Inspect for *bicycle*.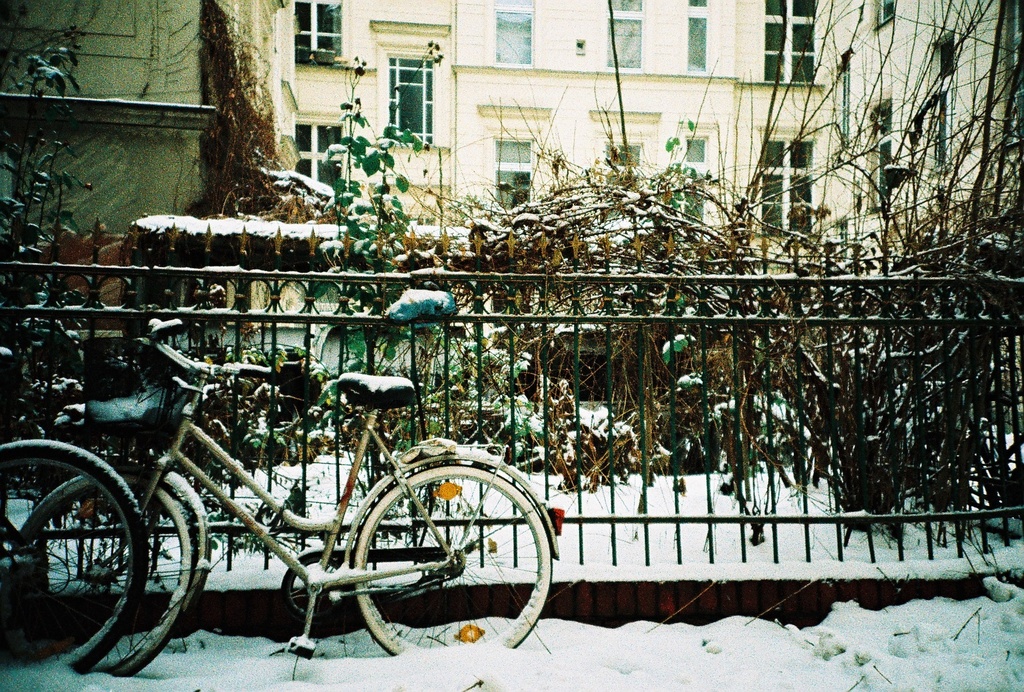
Inspection: left=0, top=338, right=157, bottom=671.
